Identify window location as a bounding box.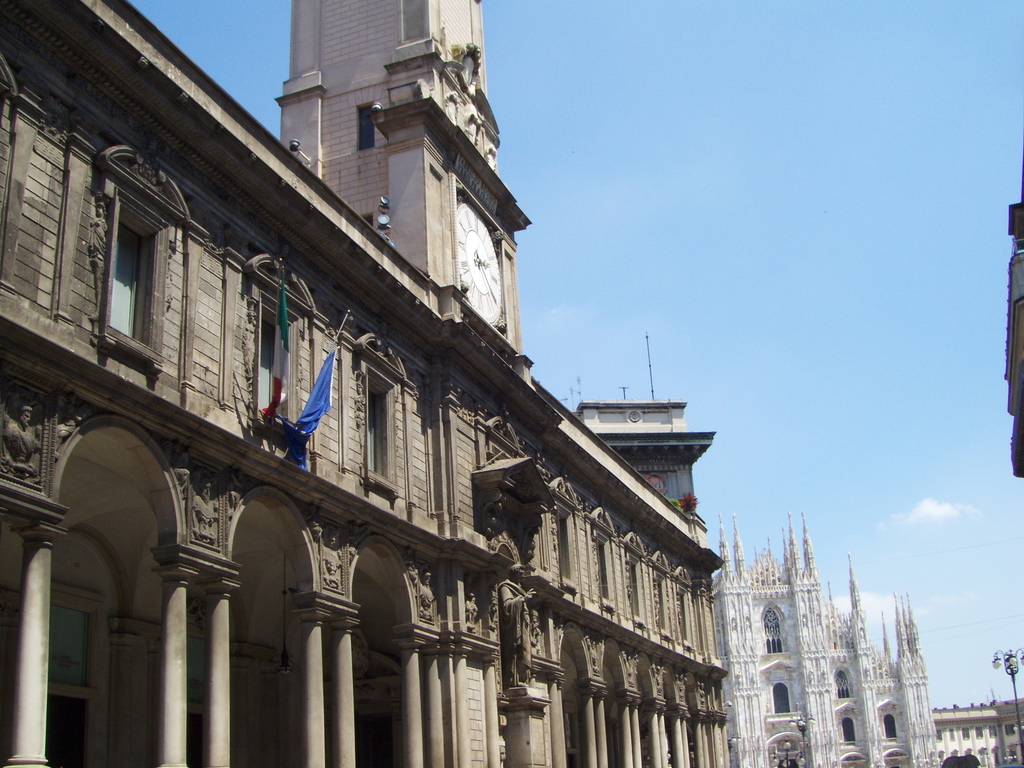
bbox(620, 519, 659, 644).
